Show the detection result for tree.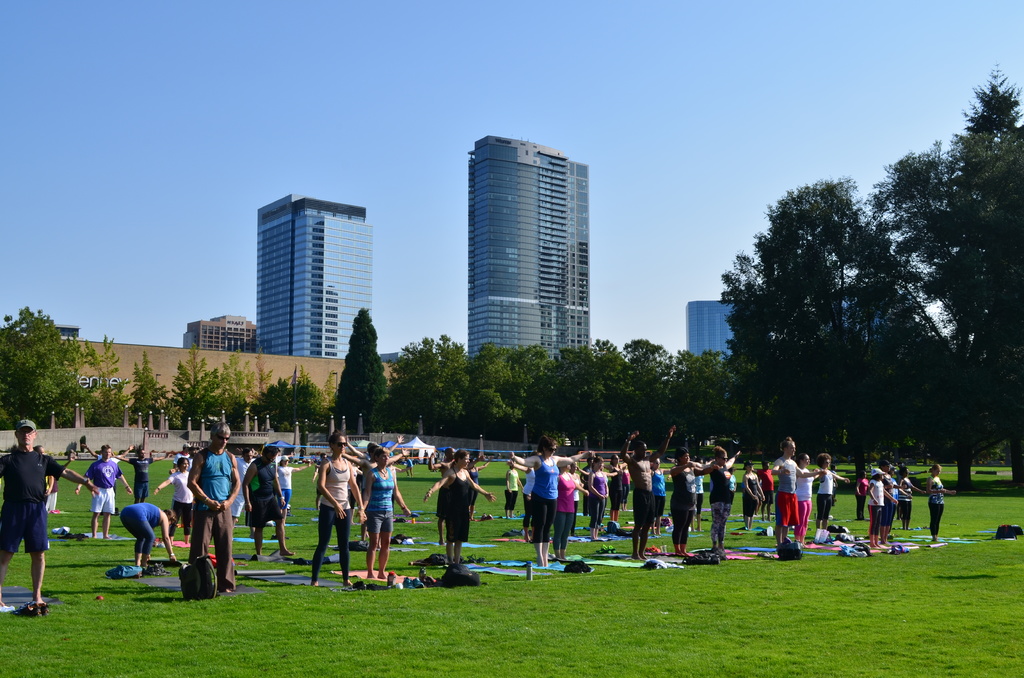
(219,328,253,432).
